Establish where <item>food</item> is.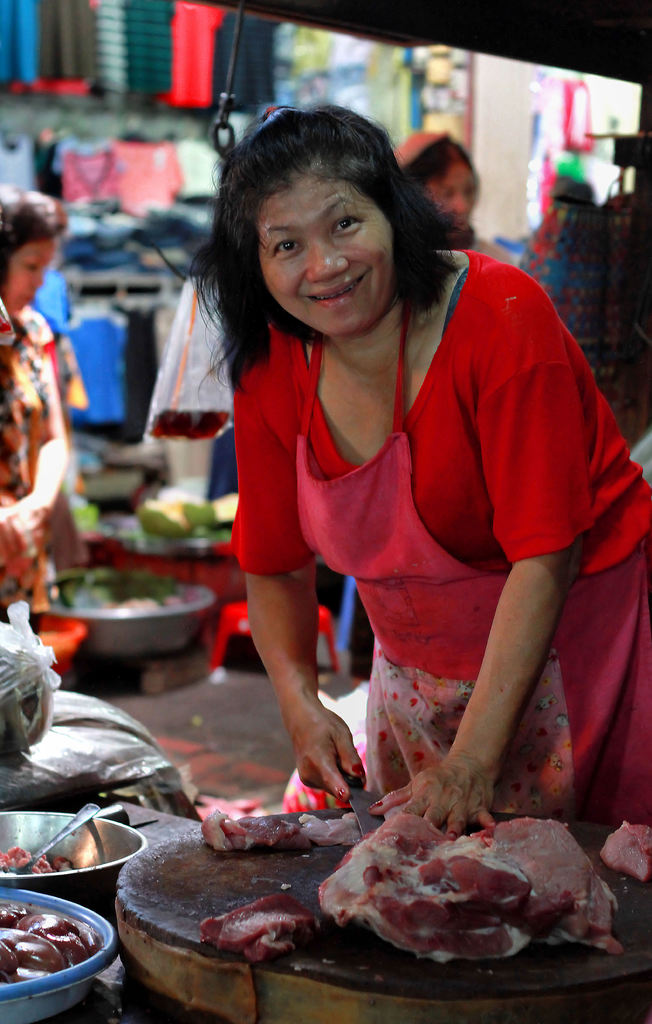
Established at <bbox>194, 790, 318, 856</bbox>.
